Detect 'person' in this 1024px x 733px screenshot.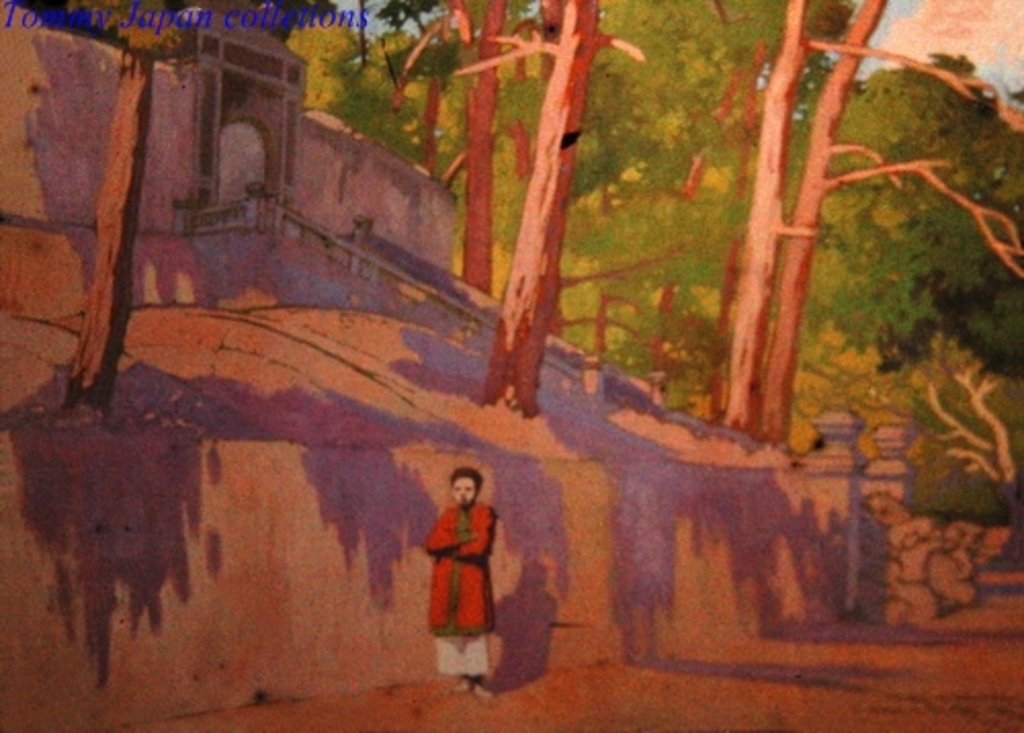
Detection: <bbox>418, 469, 504, 678</bbox>.
